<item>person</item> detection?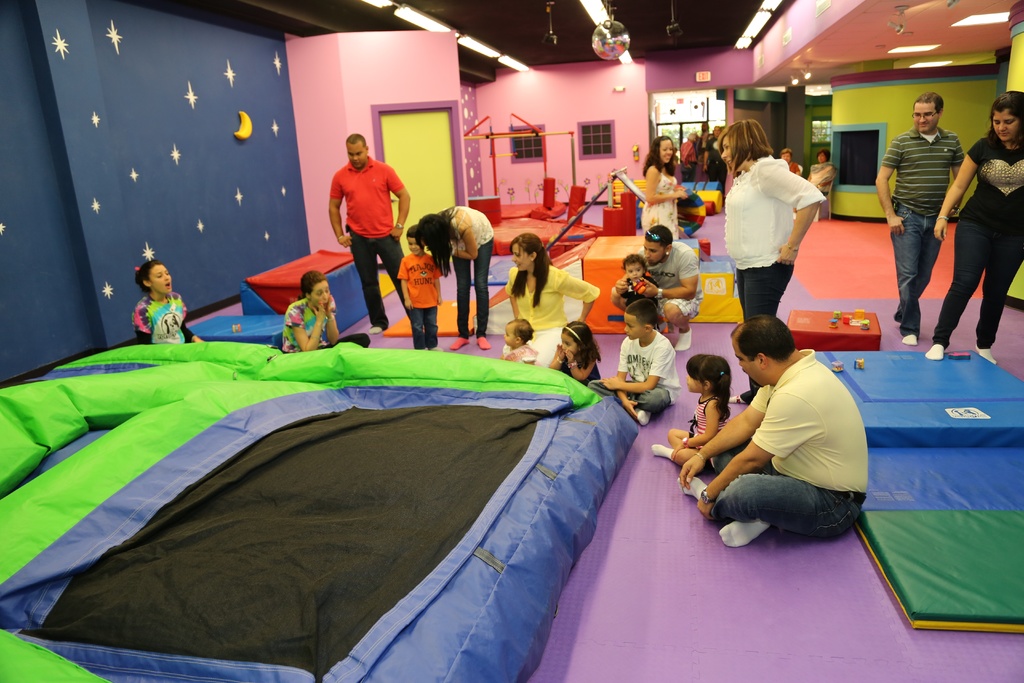
bbox(282, 270, 364, 348)
